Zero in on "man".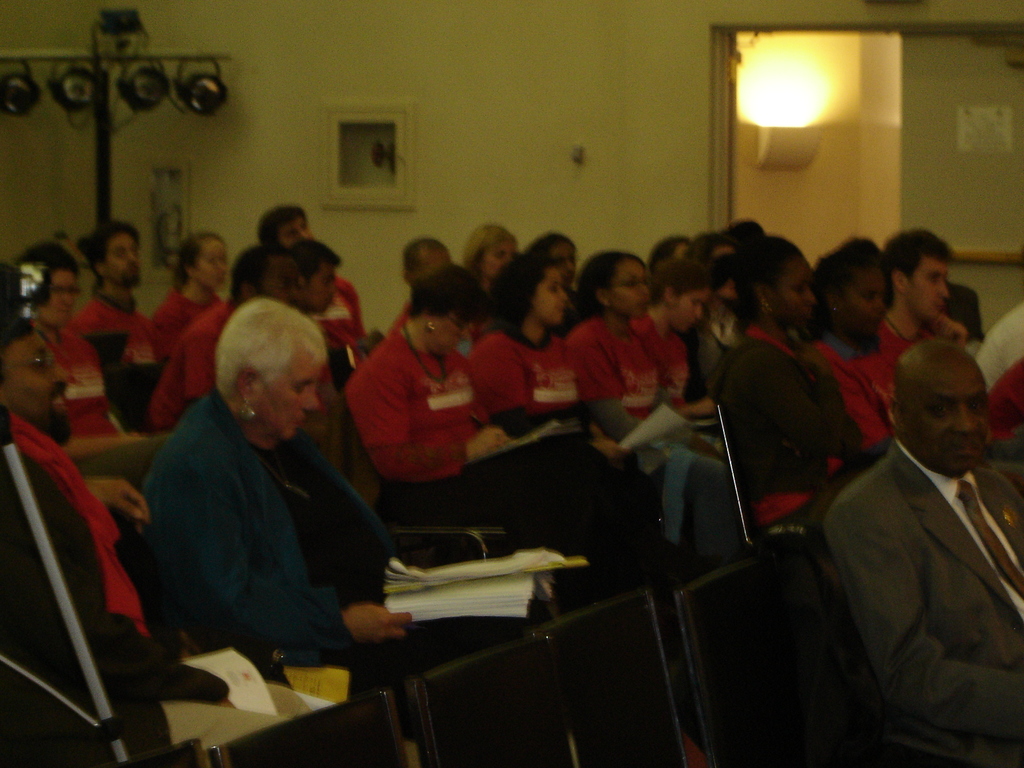
Zeroed in: (71,222,159,372).
